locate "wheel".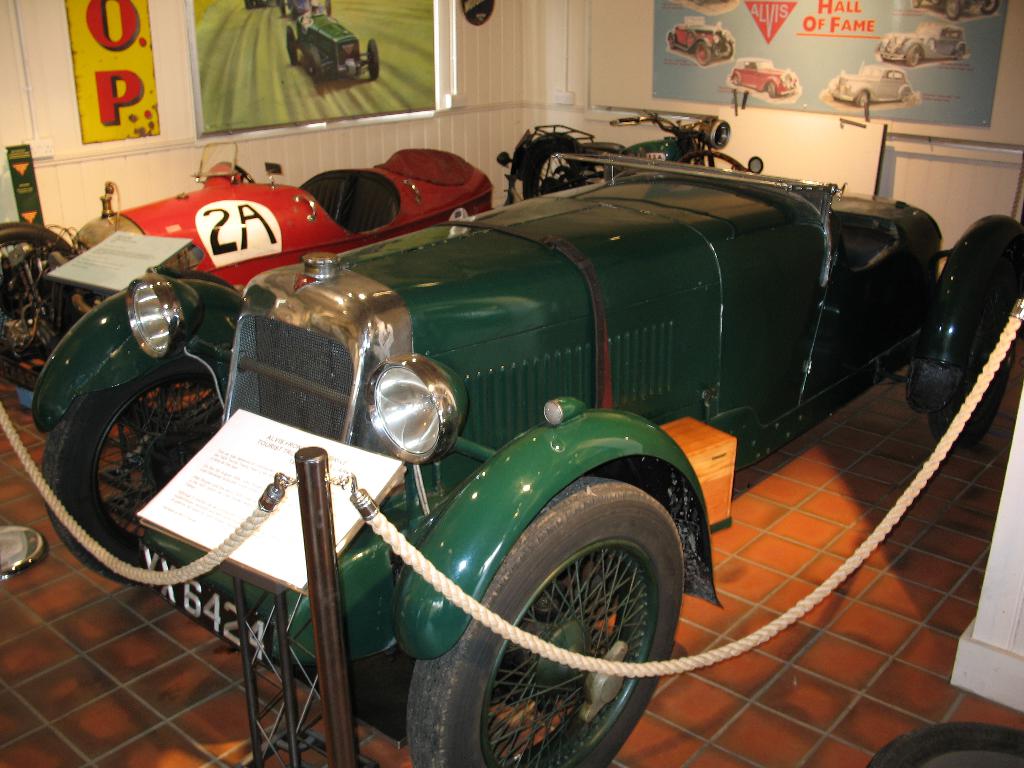
Bounding box: <bbox>912, 0, 923, 8</bbox>.
